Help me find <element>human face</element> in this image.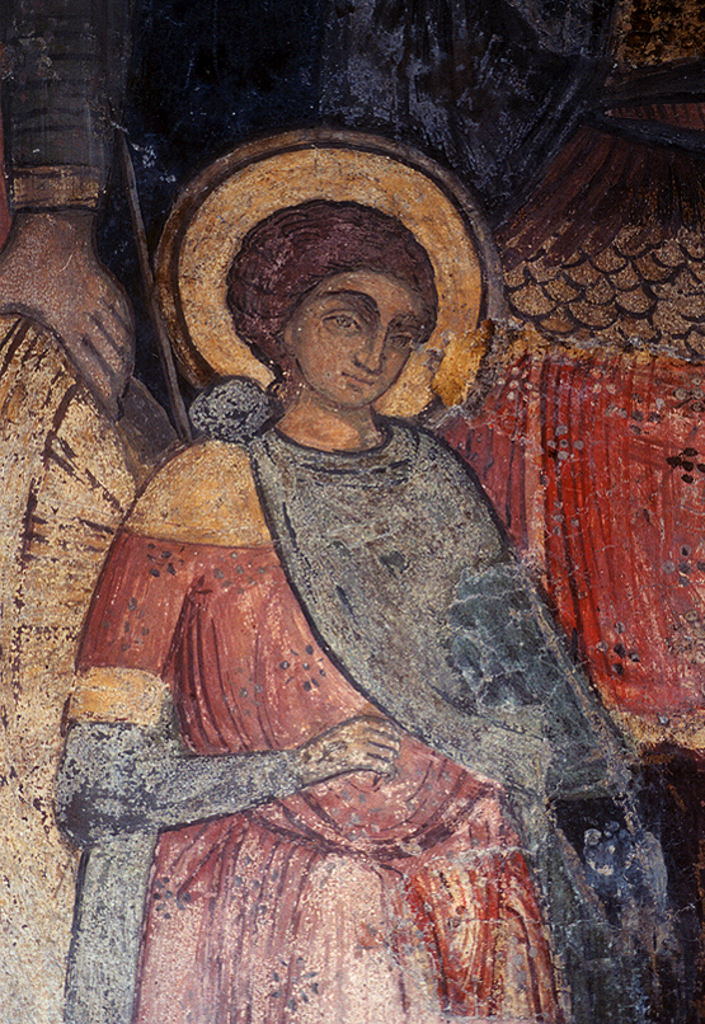
Found it: <region>288, 271, 427, 410</region>.
